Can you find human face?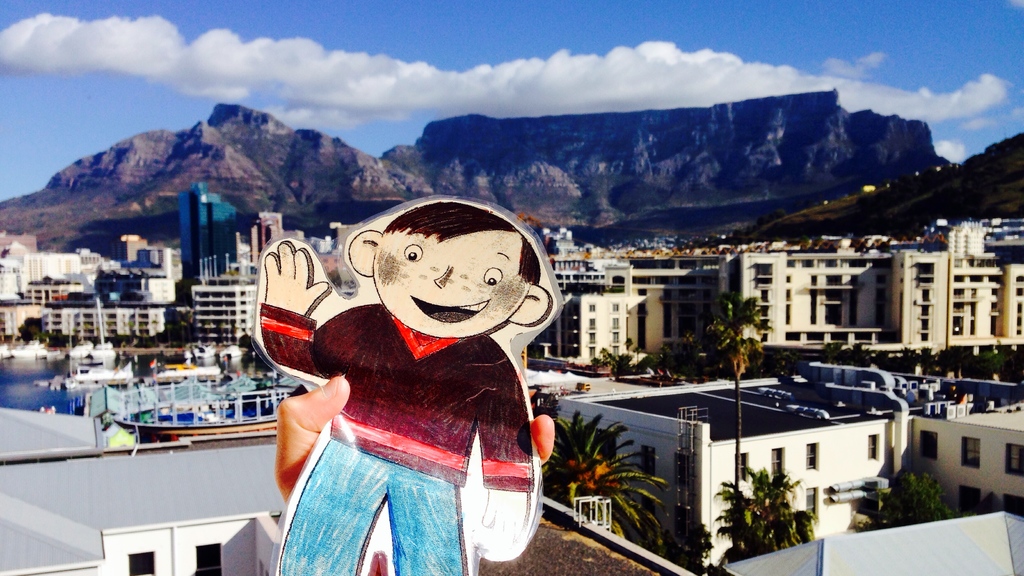
Yes, bounding box: left=372, top=227, right=524, bottom=338.
